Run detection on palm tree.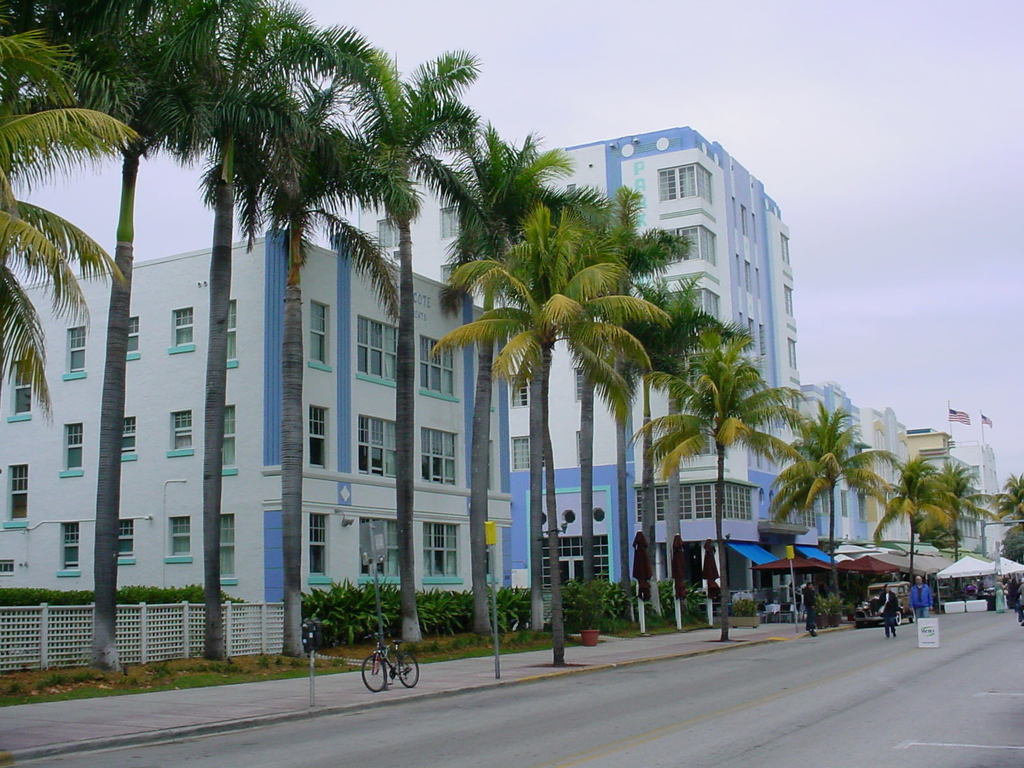
Result: [x1=921, y1=458, x2=993, y2=513].
